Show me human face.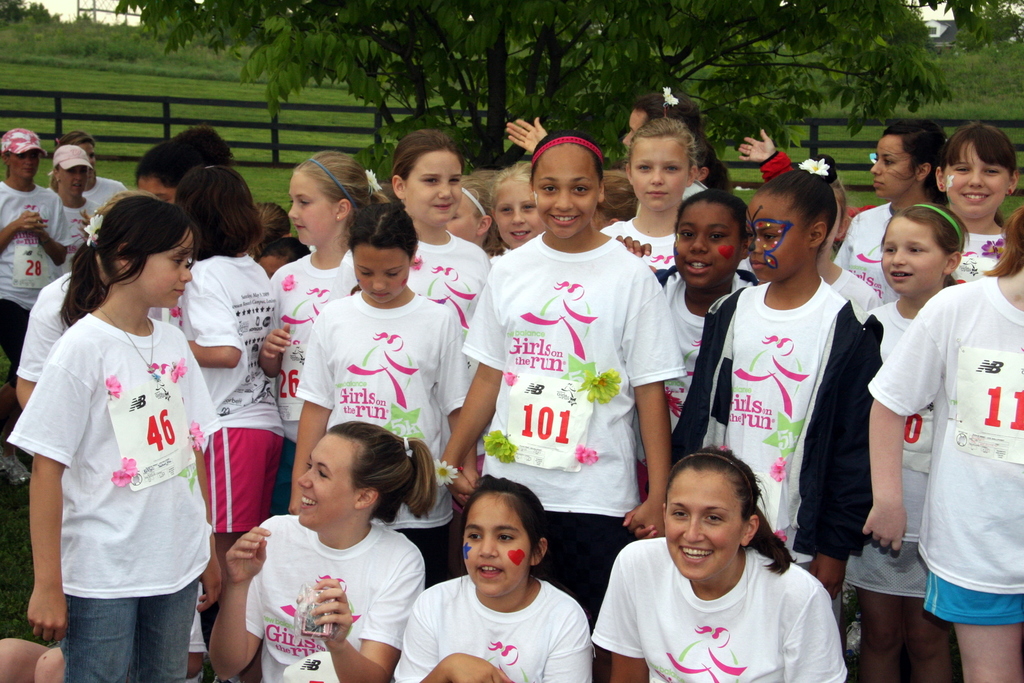
human face is here: pyautogui.locateOnScreen(492, 177, 539, 250).
